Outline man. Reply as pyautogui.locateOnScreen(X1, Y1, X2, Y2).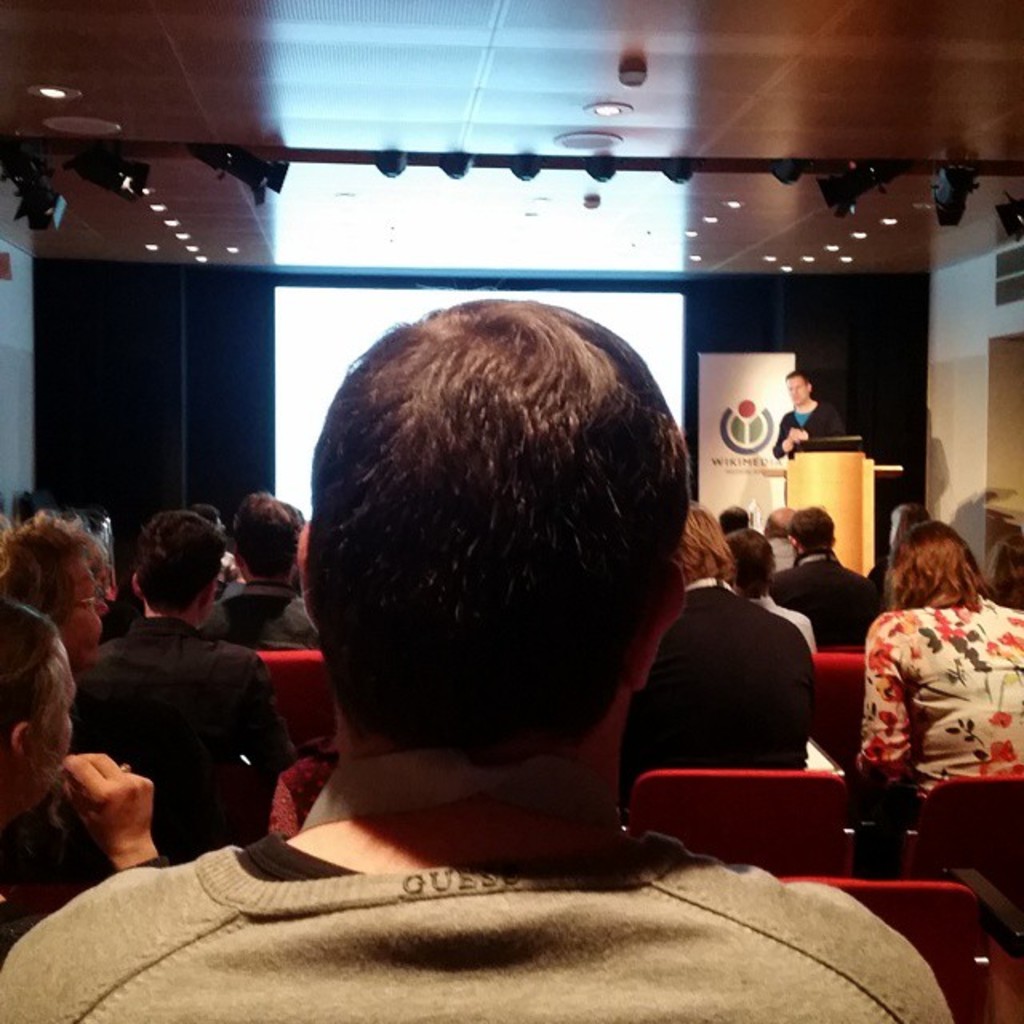
pyautogui.locateOnScreen(602, 496, 816, 821).
